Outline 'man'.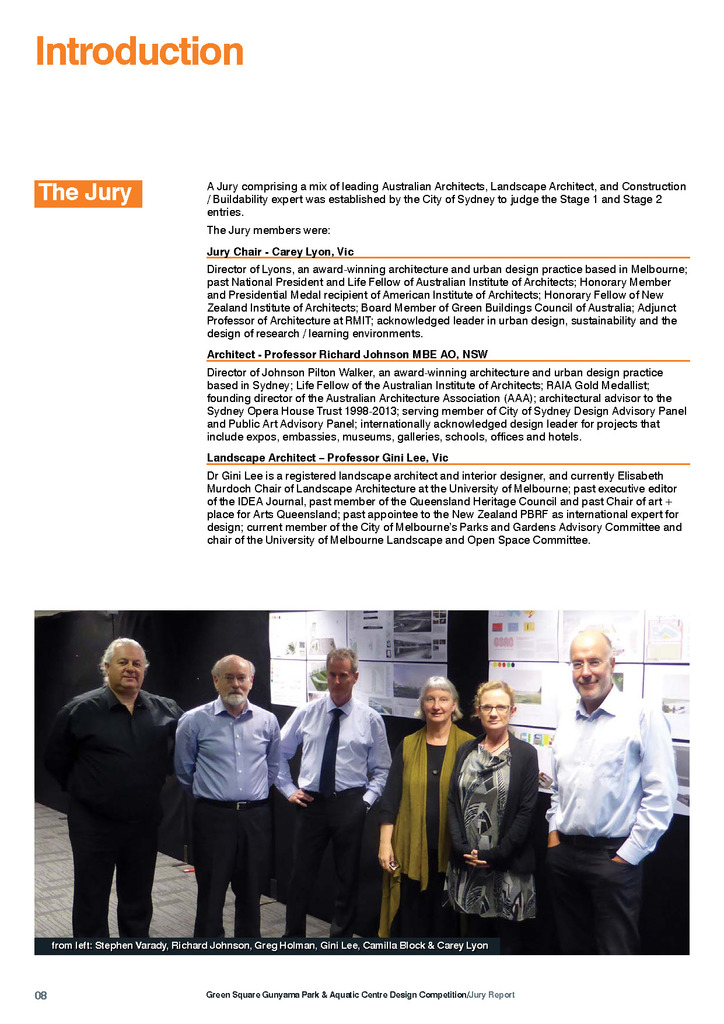
Outline: (x1=177, y1=655, x2=282, y2=939).
